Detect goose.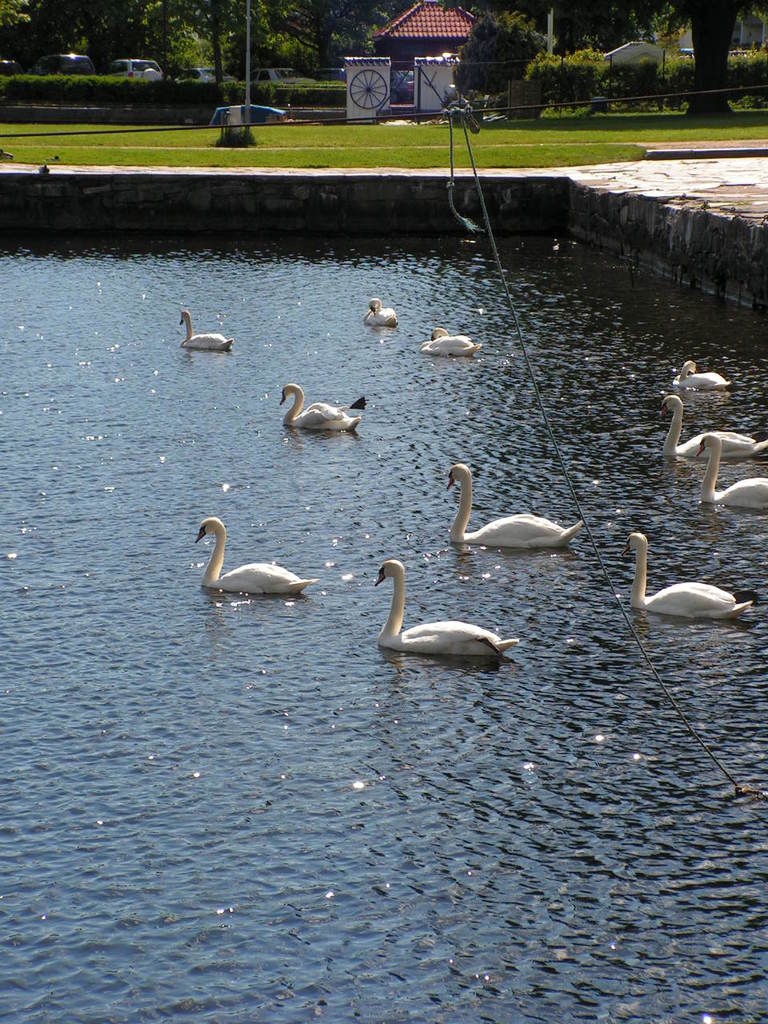
Detected at crop(656, 392, 763, 454).
